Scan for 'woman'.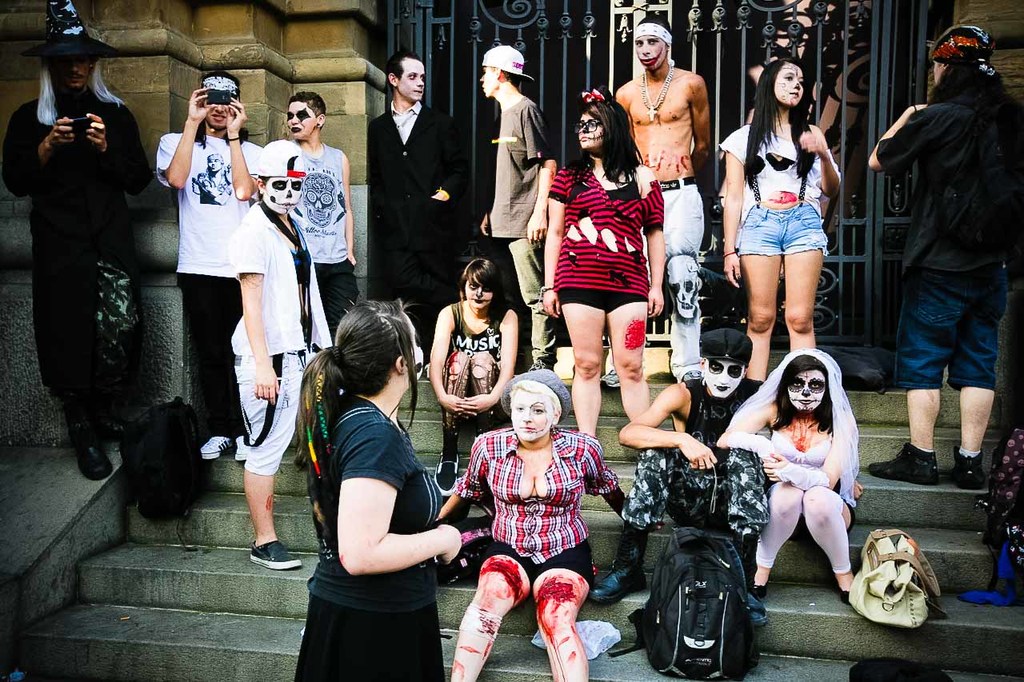
Scan result: box=[714, 348, 860, 608].
